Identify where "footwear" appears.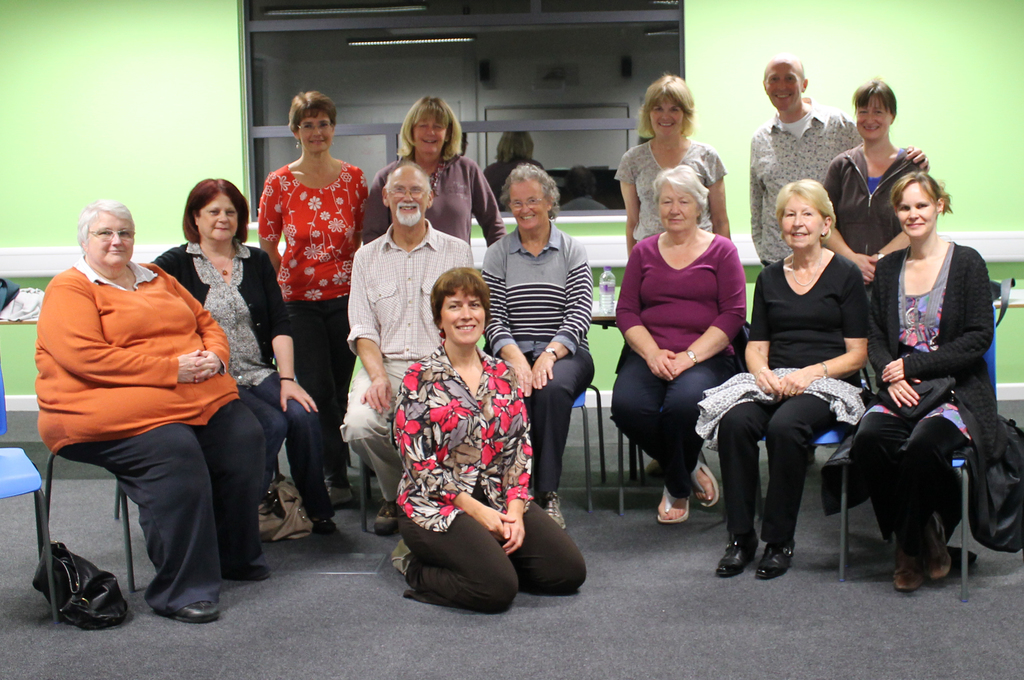
Appears at {"left": 680, "top": 448, "right": 718, "bottom": 519}.
